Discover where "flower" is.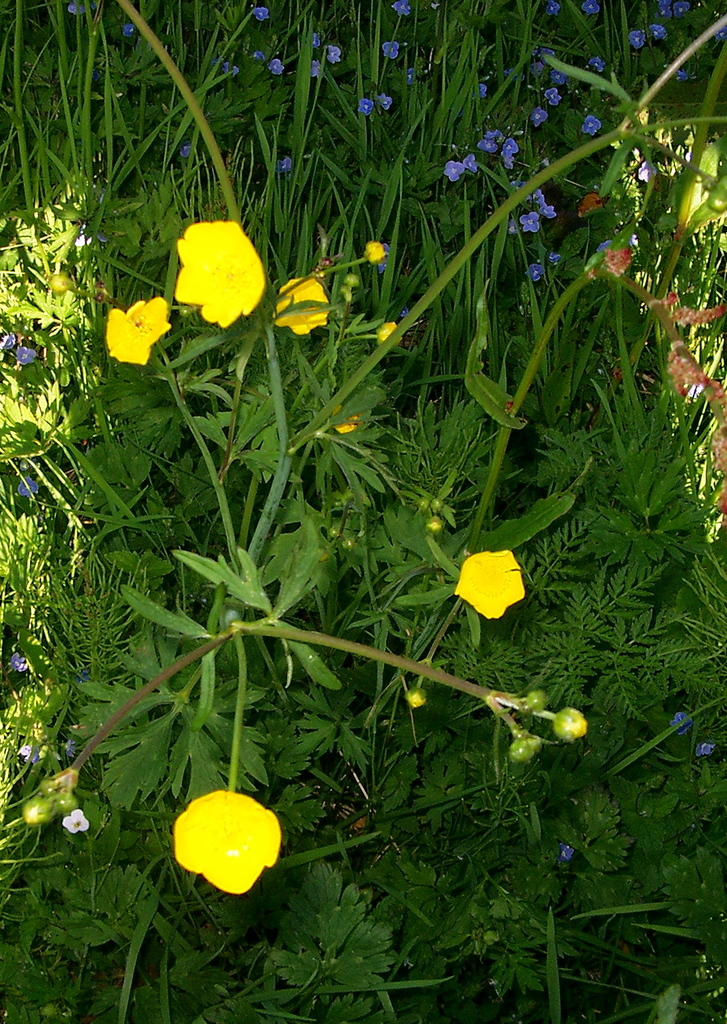
Discovered at [366, 238, 386, 266].
